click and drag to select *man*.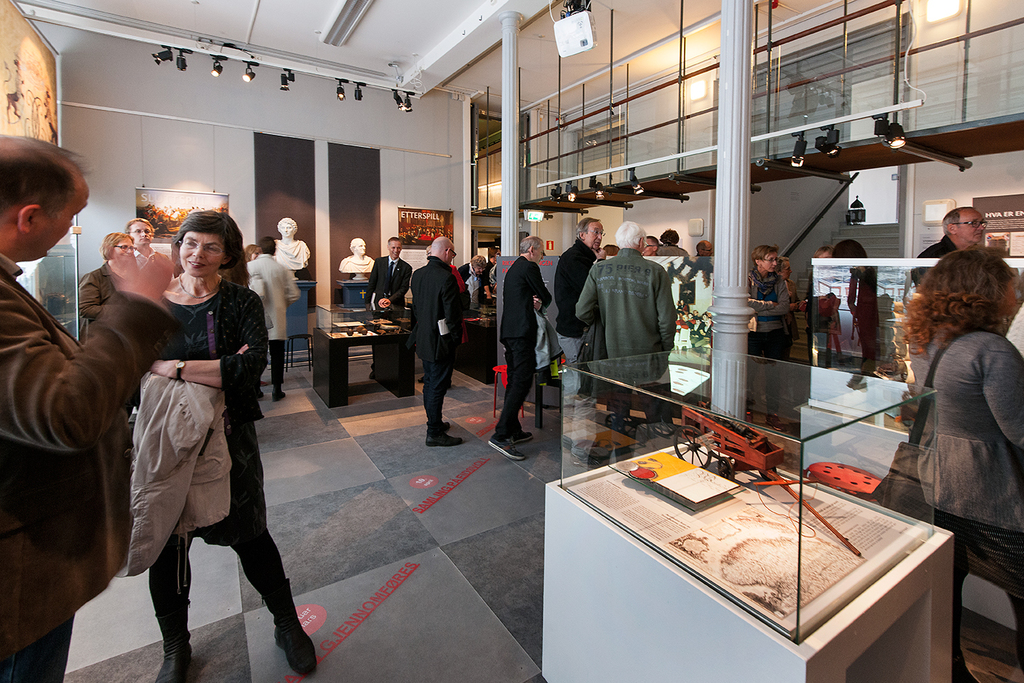
Selection: bbox(548, 204, 602, 335).
